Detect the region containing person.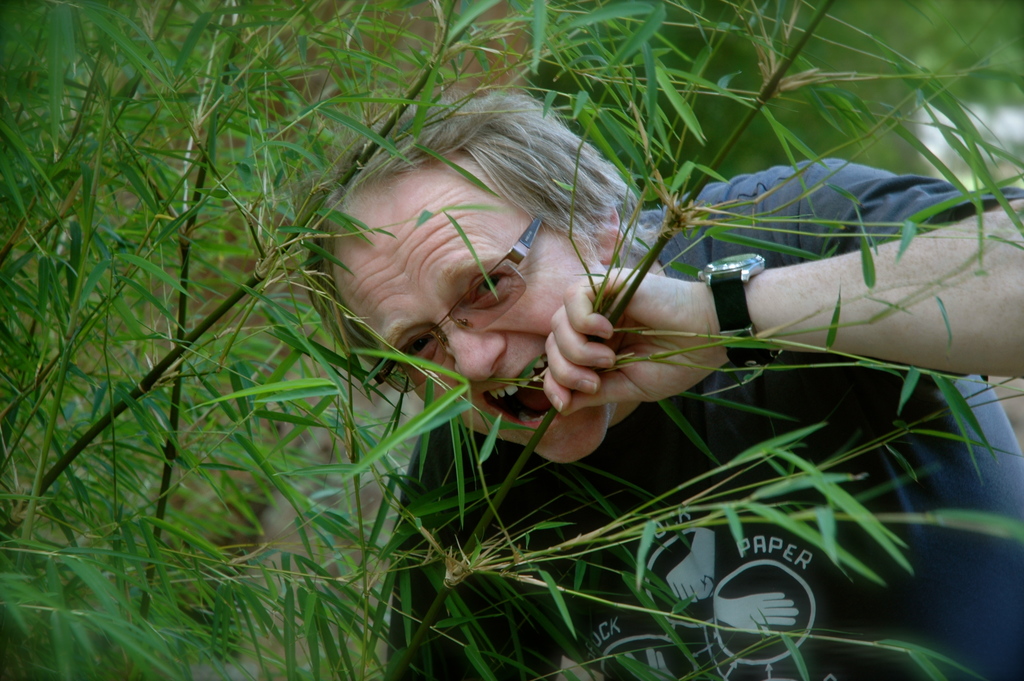
298/79/1023/680.
